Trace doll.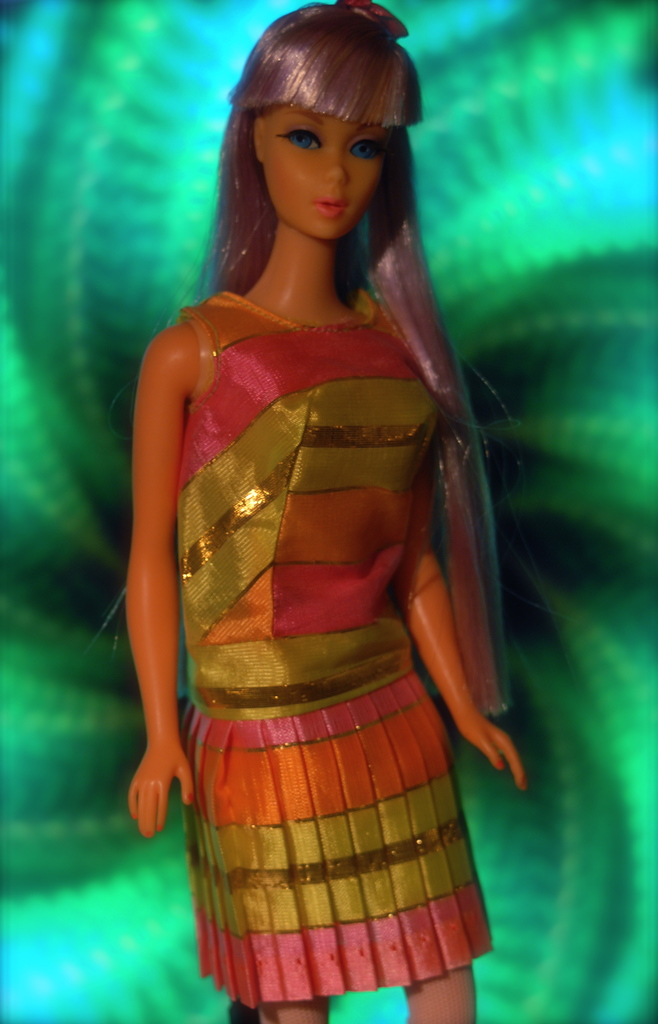
Traced to [124, 13, 534, 1009].
